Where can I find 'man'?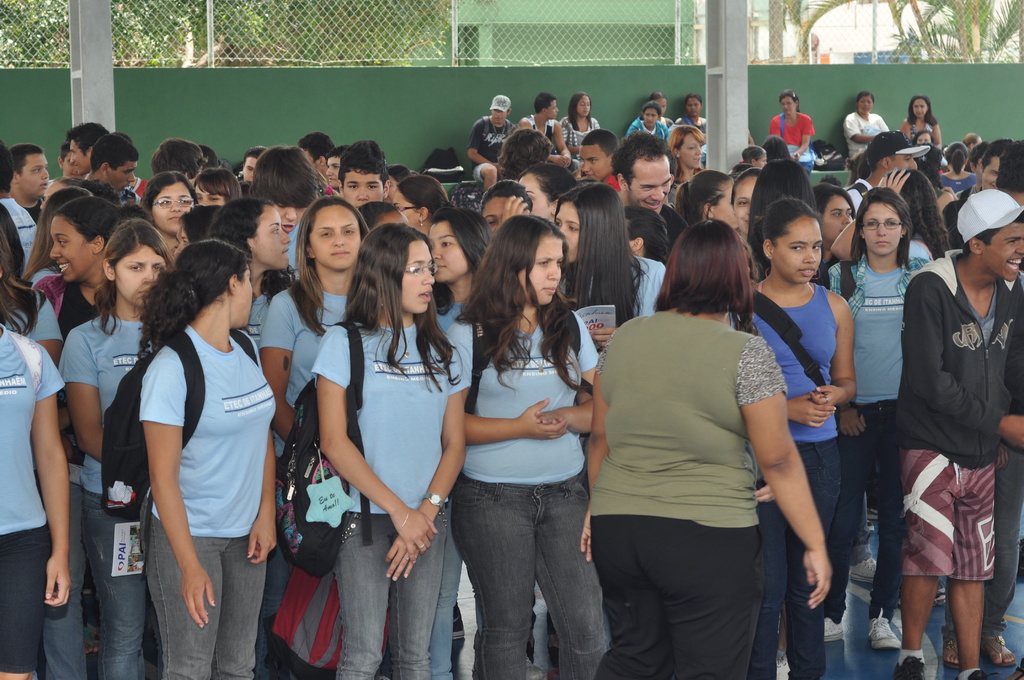
You can find it at 10/142/54/219.
